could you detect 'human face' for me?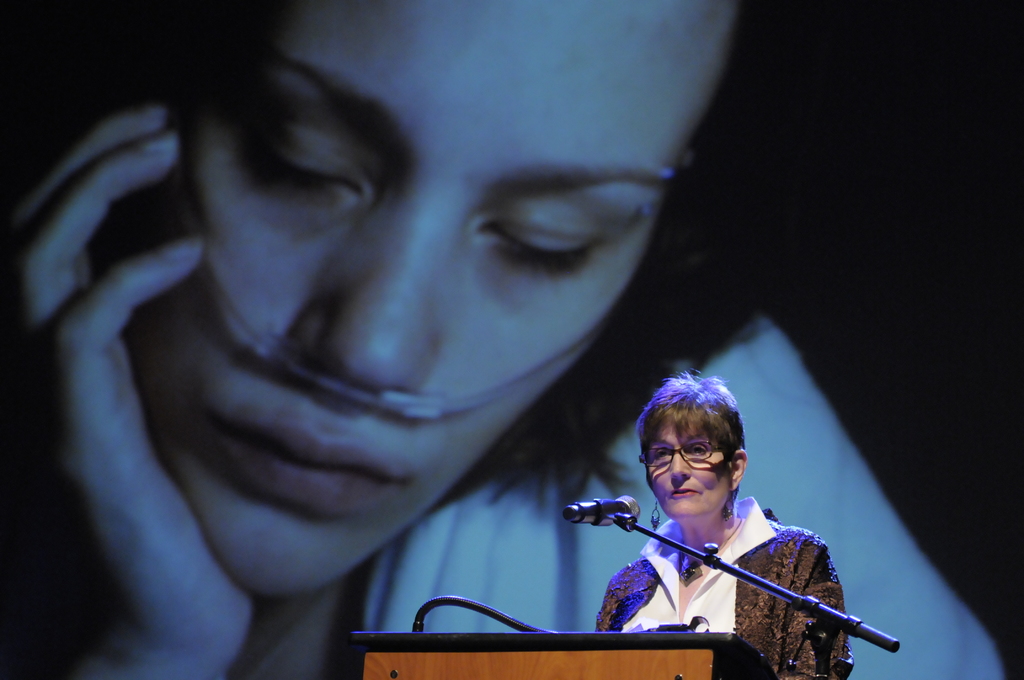
Detection result: {"x1": 132, "y1": 0, "x2": 738, "y2": 599}.
